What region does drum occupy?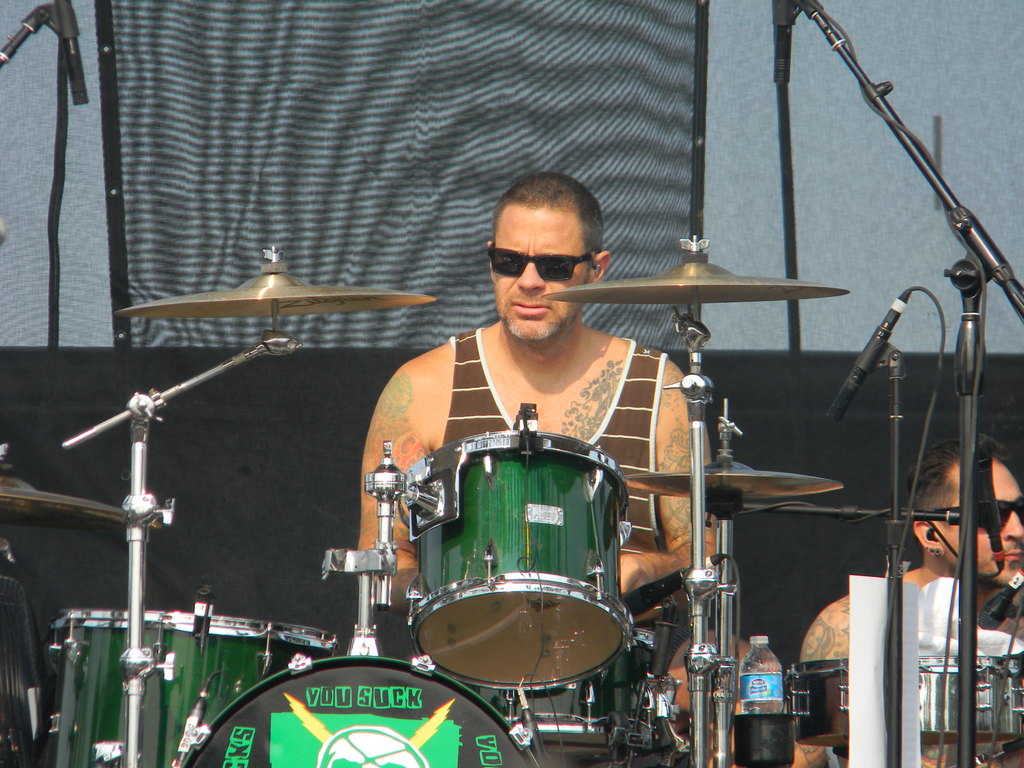
x1=456, y1=627, x2=657, y2=762.
